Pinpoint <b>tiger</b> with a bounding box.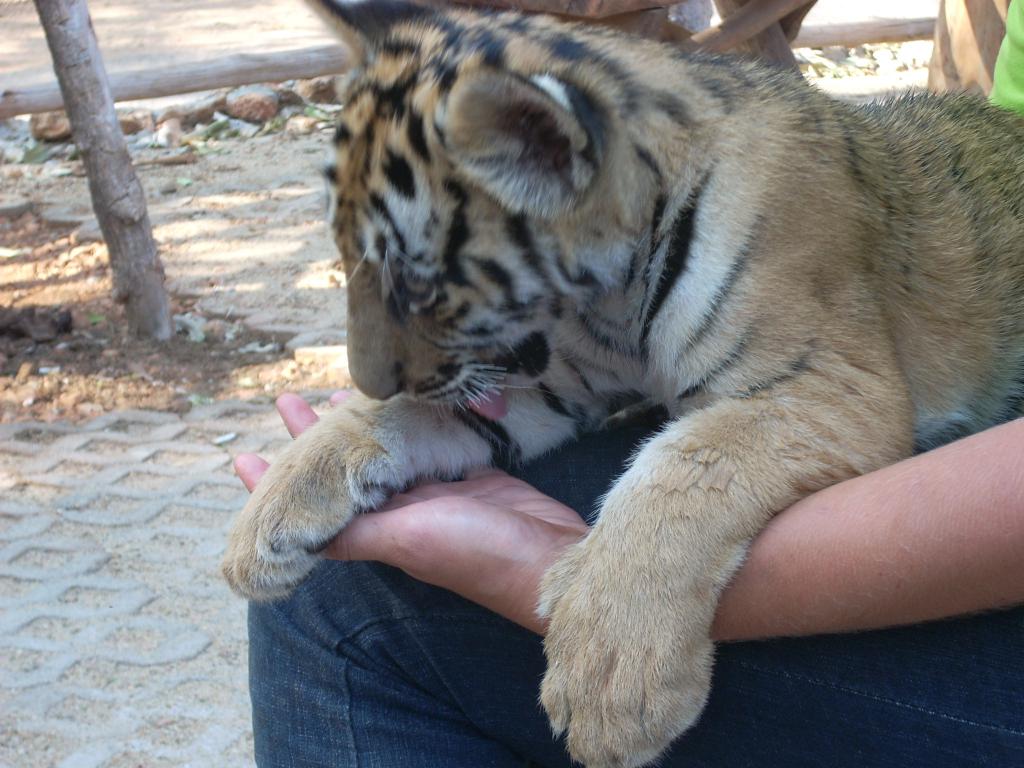
l=215, t=0, r=1023, b=767.
